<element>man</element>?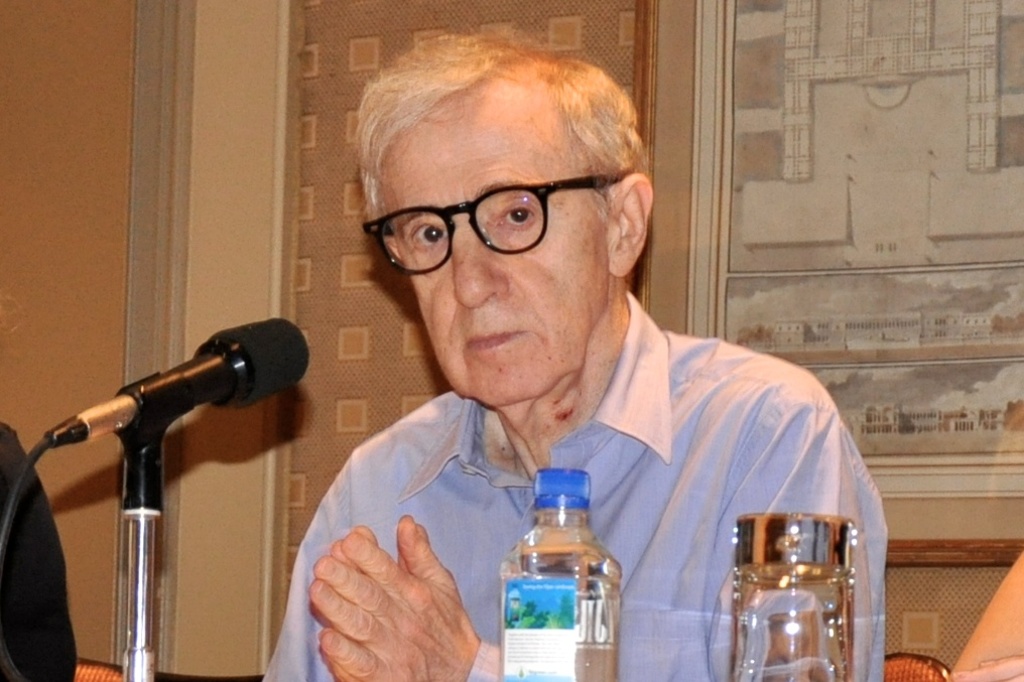
crop(247, 40, 905, 668)
